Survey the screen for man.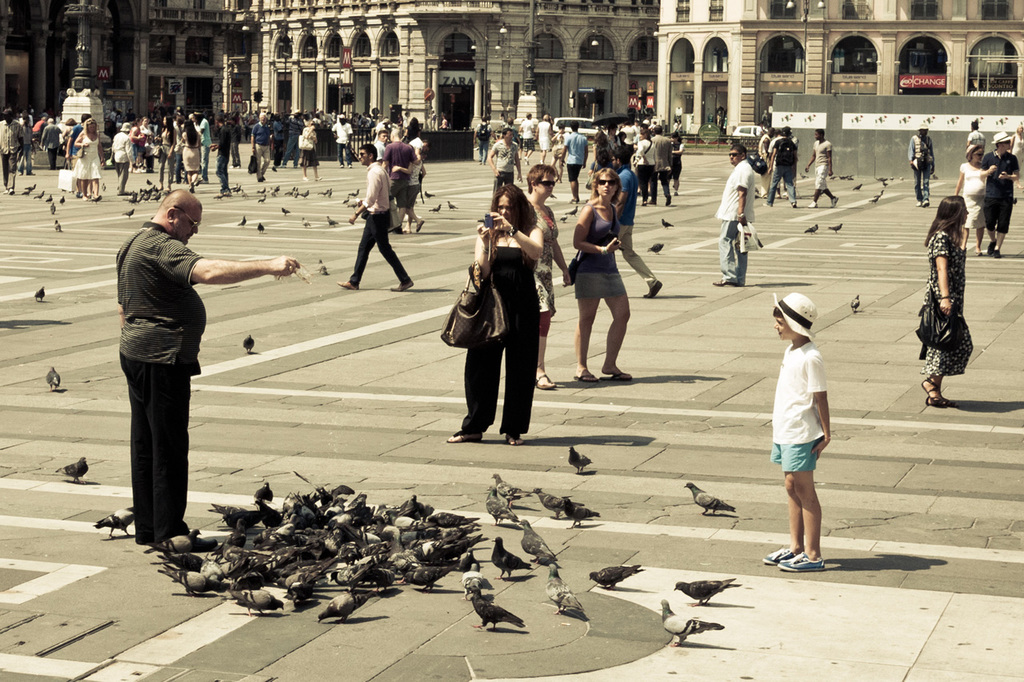
Survey found: bbox(194, 110, 214, 181).
